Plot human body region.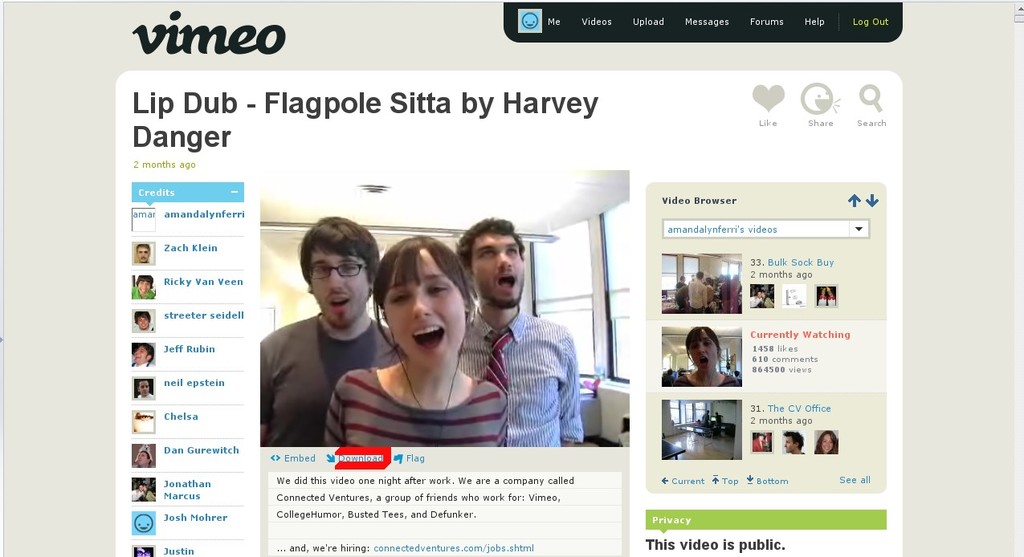
Plotted at bbox=[762, 296, 774, 308].
